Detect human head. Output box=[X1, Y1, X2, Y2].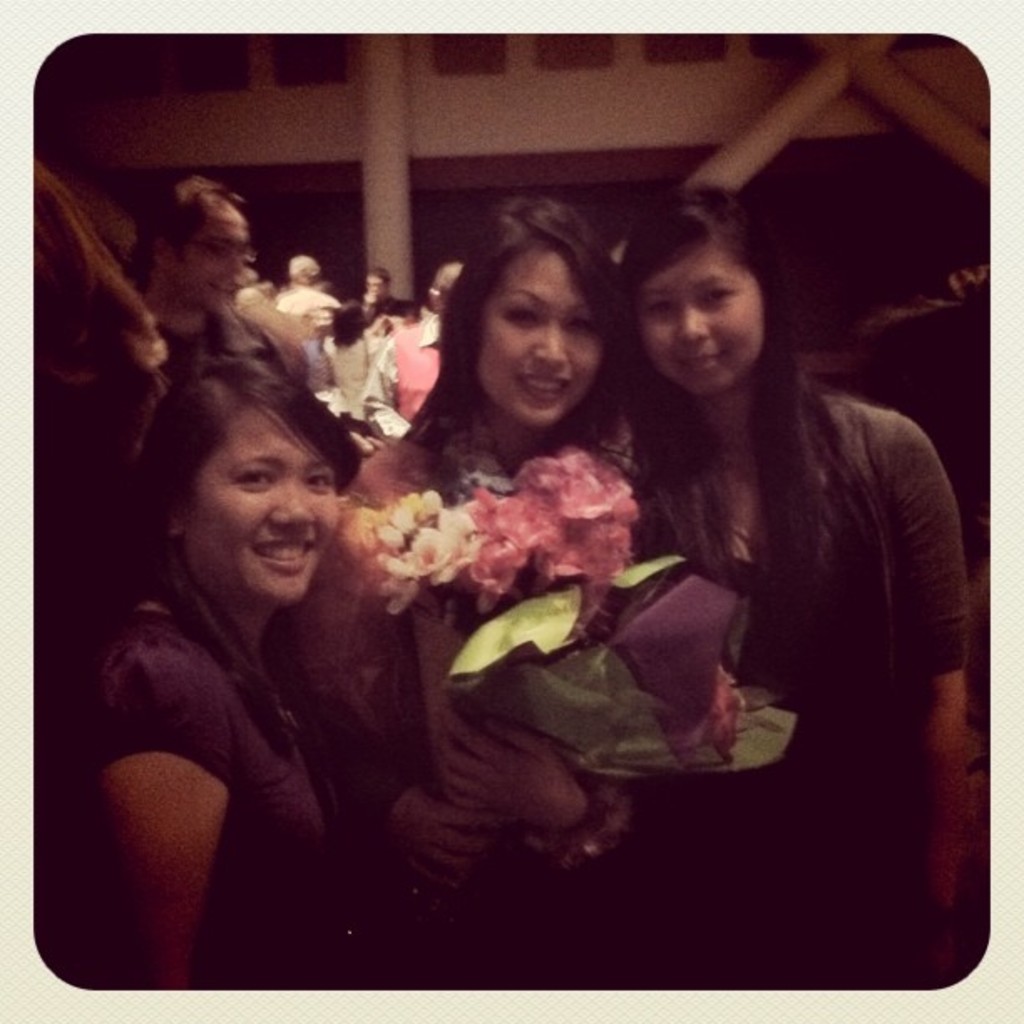
box=[428, 259, 460, 311].
